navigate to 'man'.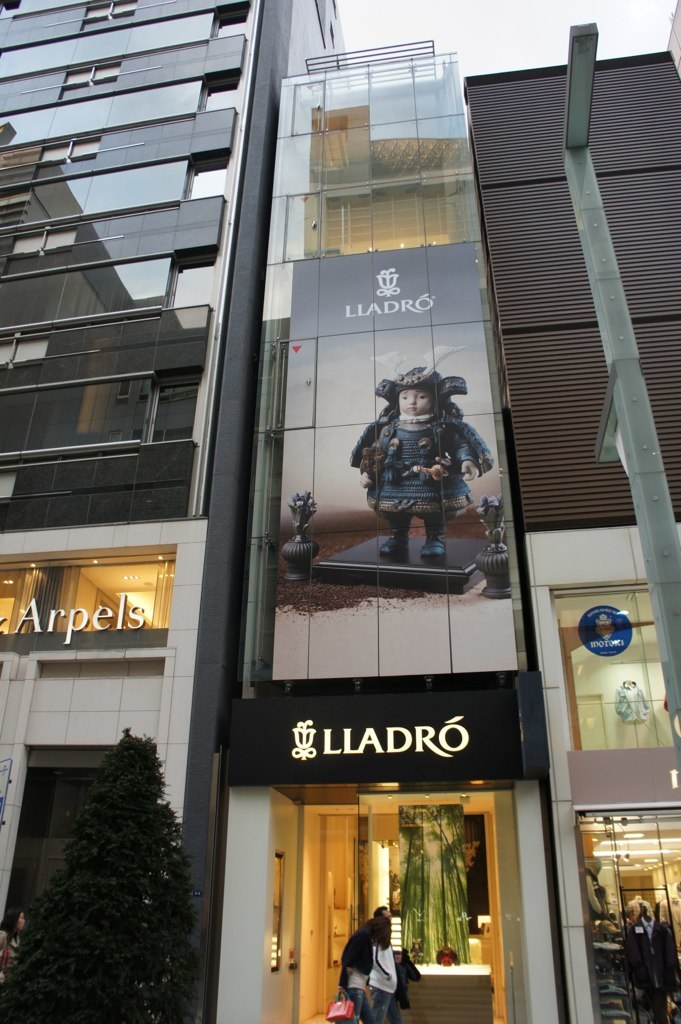
Navigation target: 370,899,401,1023.
